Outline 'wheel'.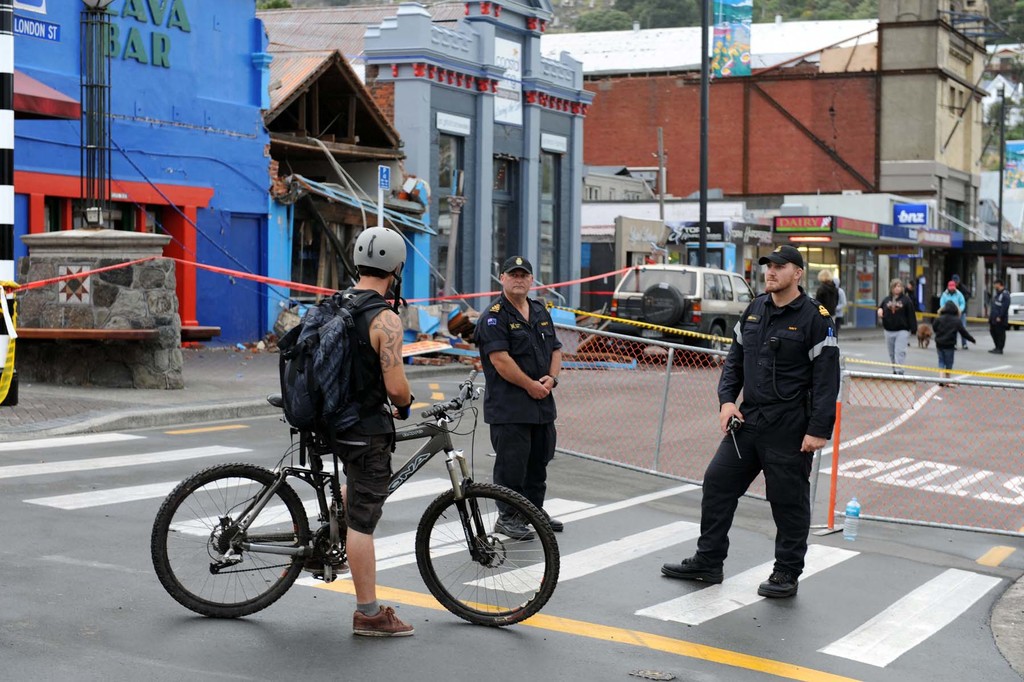
Outline: detection(642, 286, 687, 332).
